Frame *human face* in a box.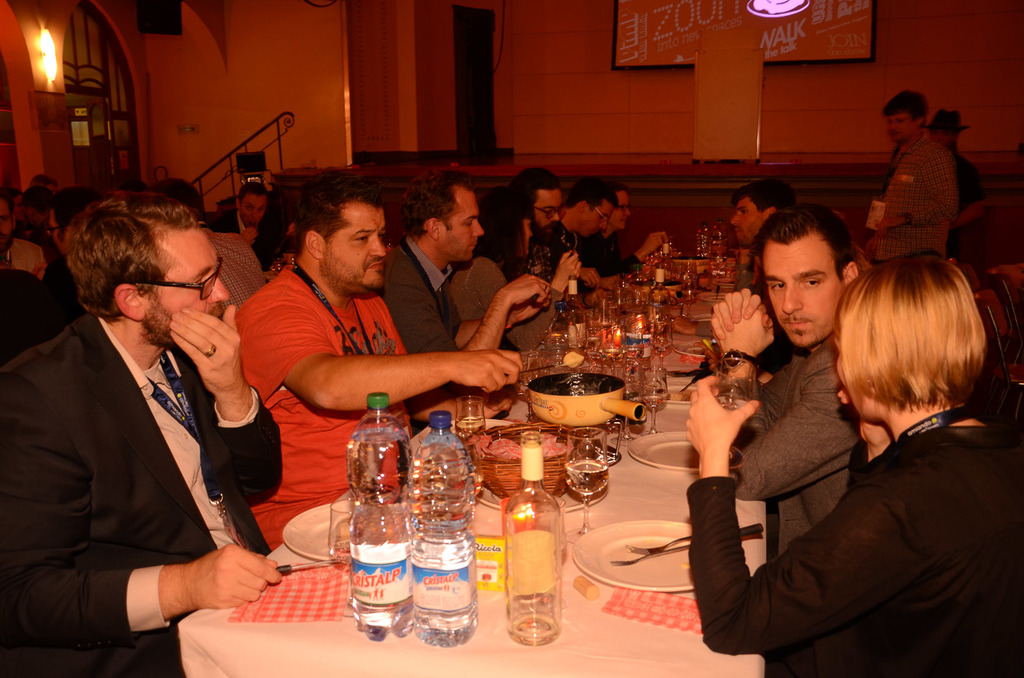
[left=442, top=193, right=485, bottom=260].
